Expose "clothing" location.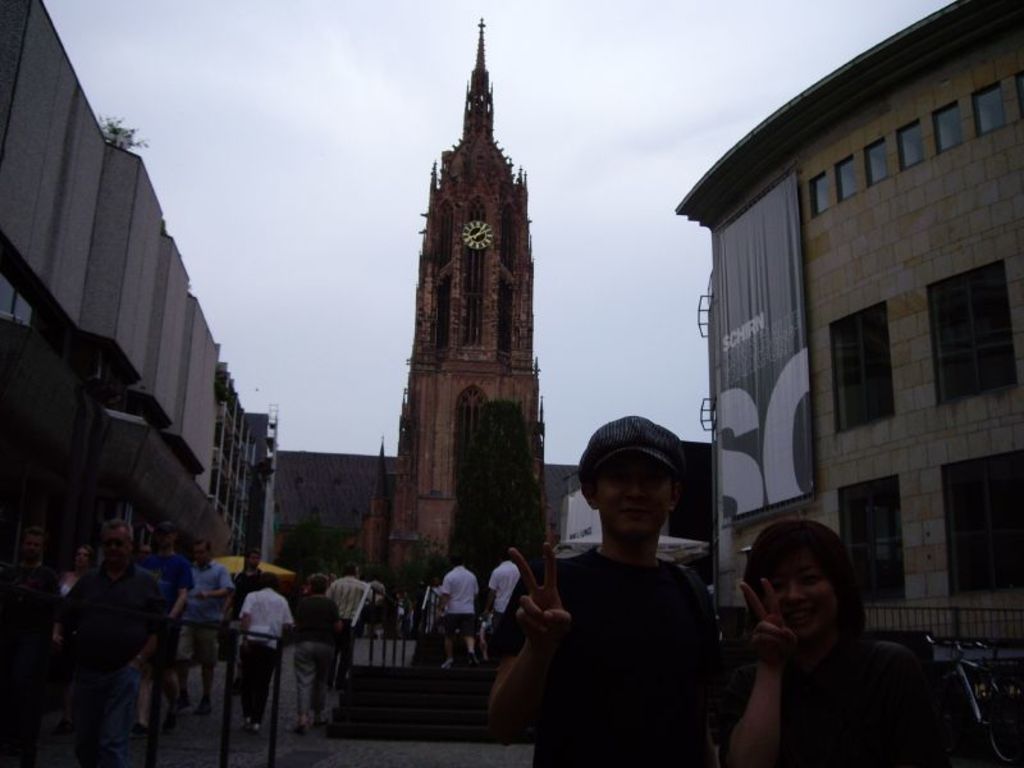
Exposed at (490,552,726,767).
